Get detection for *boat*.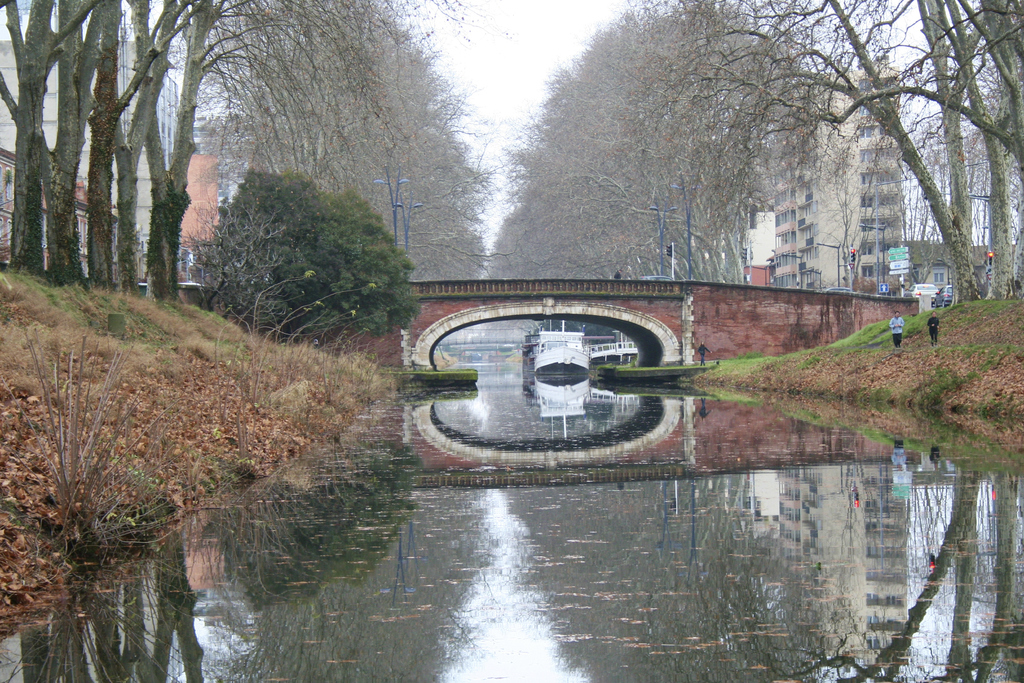
Detection: <box>532,320,594,377</box>.
